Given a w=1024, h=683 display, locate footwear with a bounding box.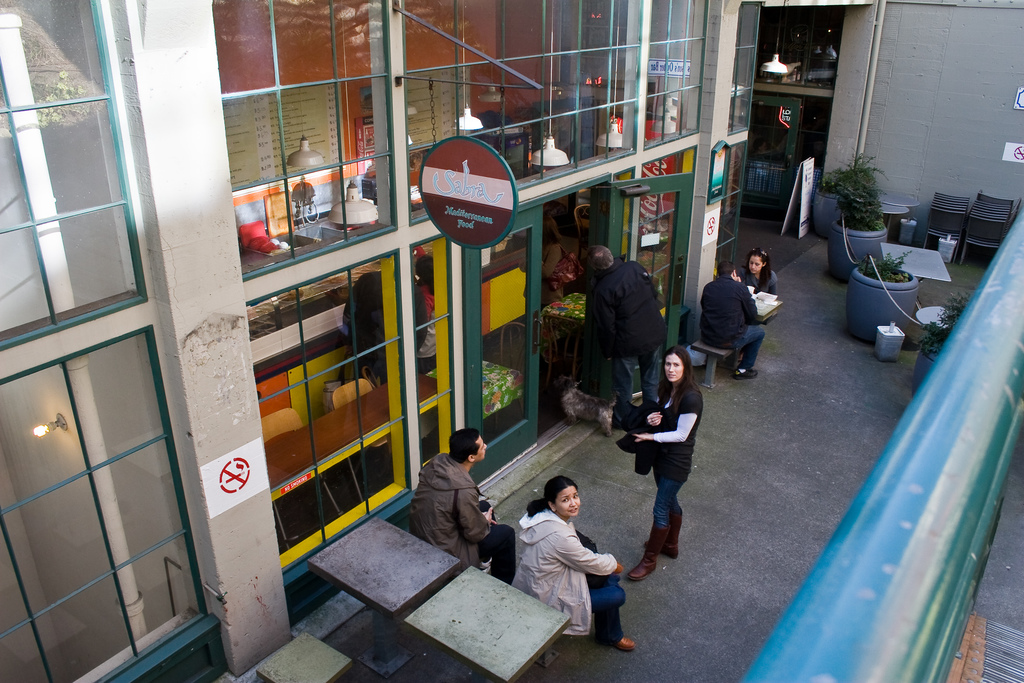
Located: [x1=627, y1=524, x2=673, y2=580].
